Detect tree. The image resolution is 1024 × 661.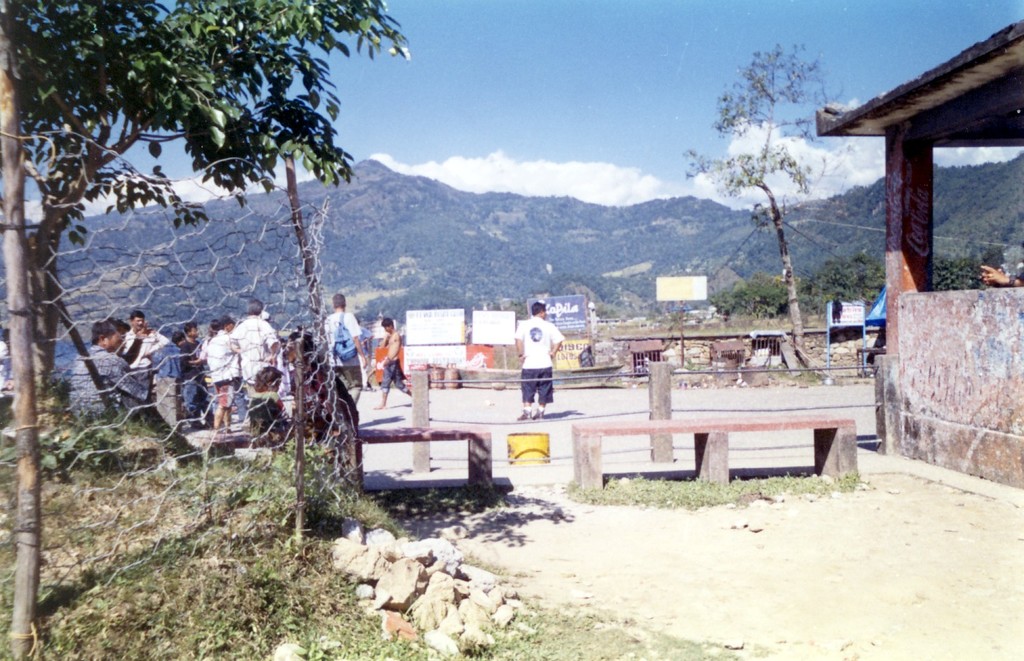
bbox(19, 23, 390, 462).
